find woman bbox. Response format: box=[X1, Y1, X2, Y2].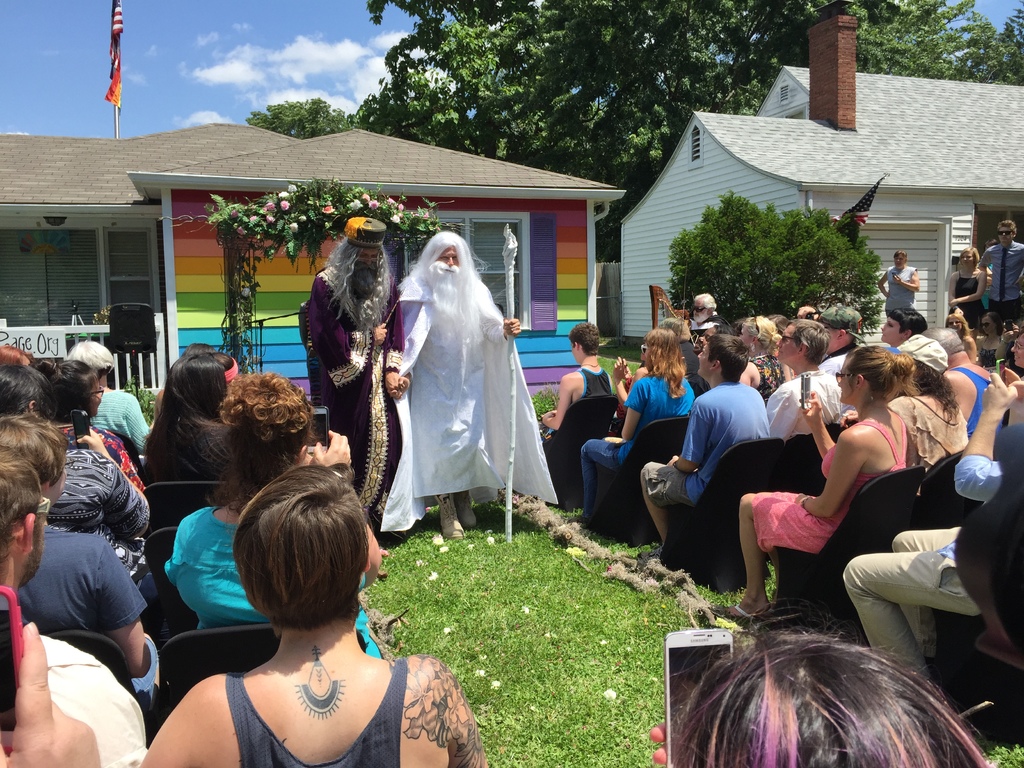
box=[940, 311, 979, 371].
